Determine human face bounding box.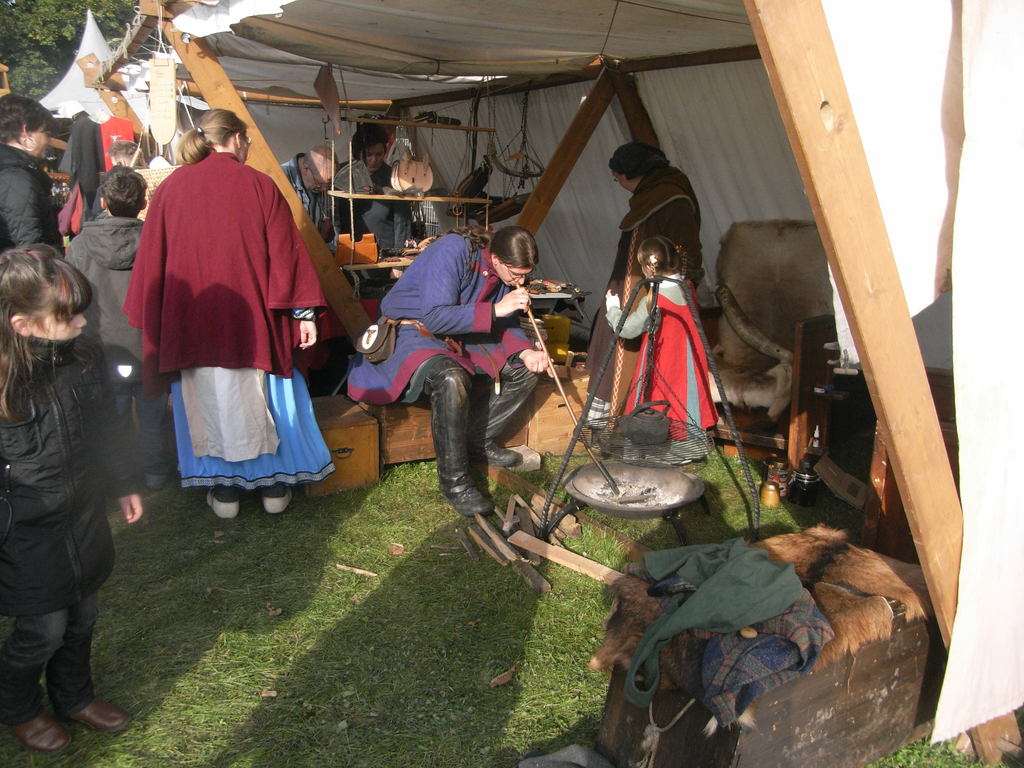
Determined: [610, 164, 634, 193].
